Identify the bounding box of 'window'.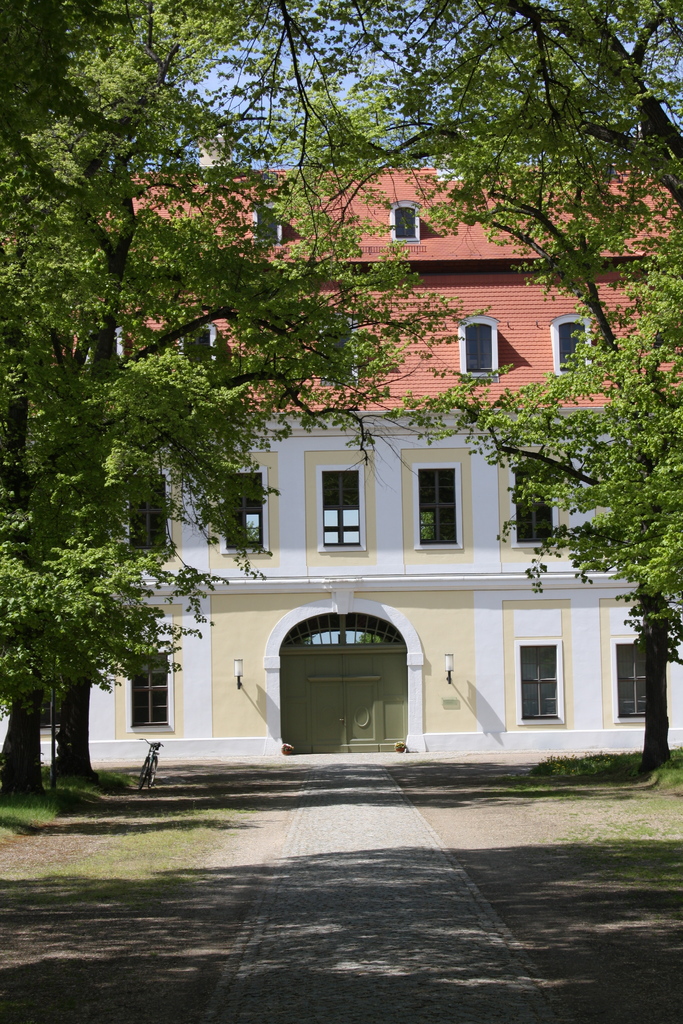
box=[133, 644, 176, 730].
